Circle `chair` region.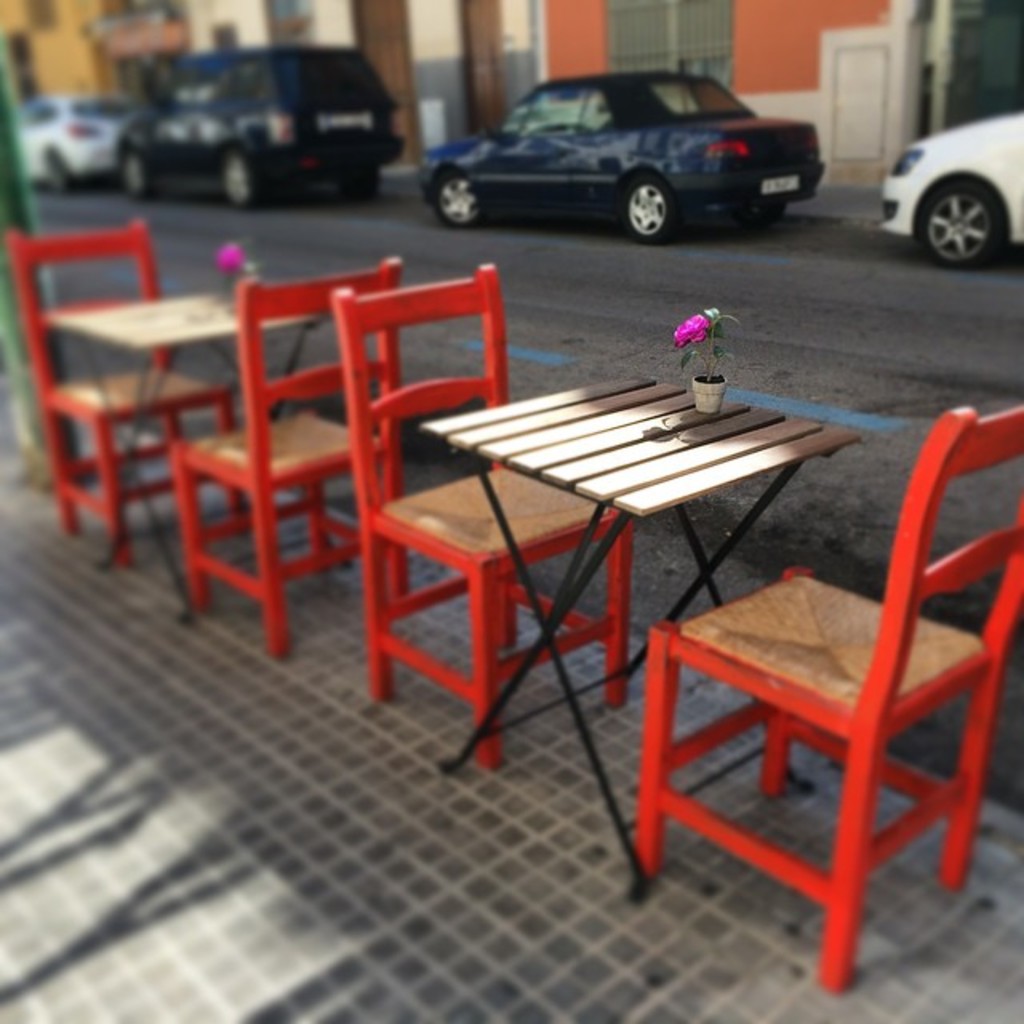
Region: box(634, 346, 1018, 981).
